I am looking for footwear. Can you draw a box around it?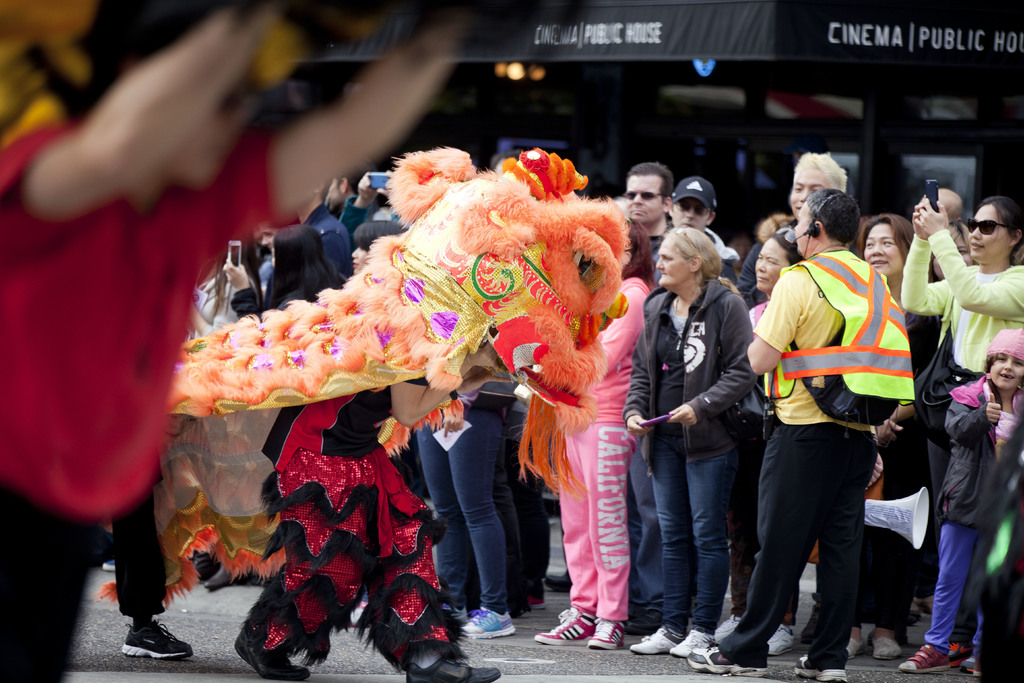
Sure, the bounding box is detection(892, 636, 956, 678).
